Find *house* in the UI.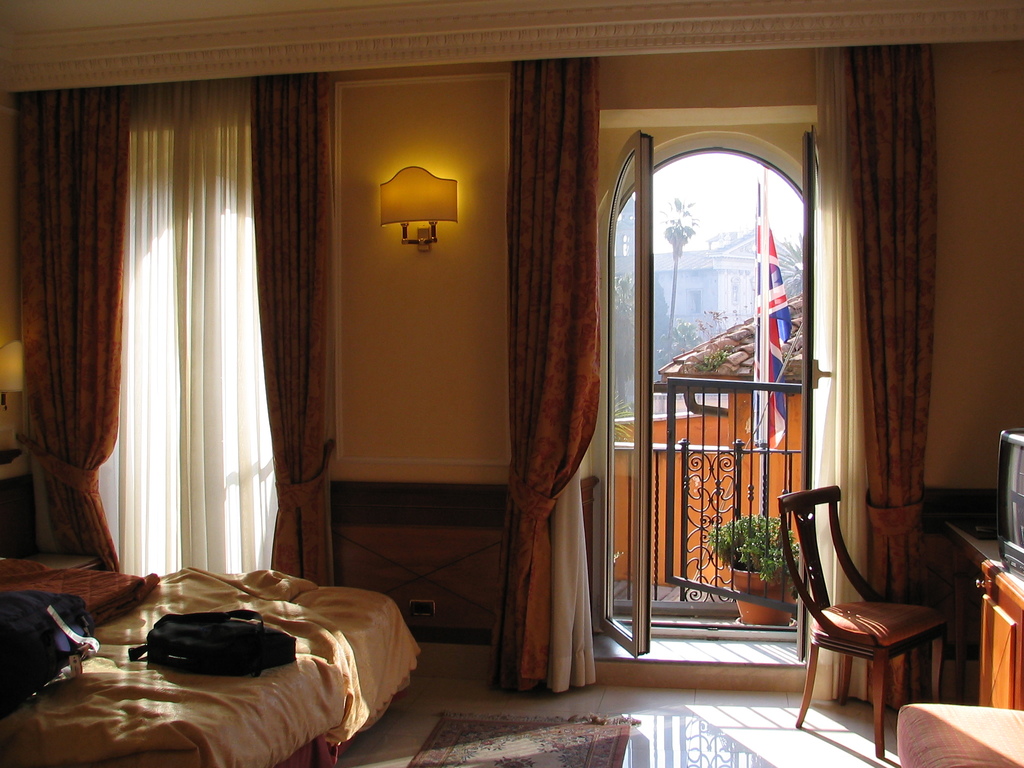
UI element at (x1=0, y1=7, x2=1021, y2=767).
